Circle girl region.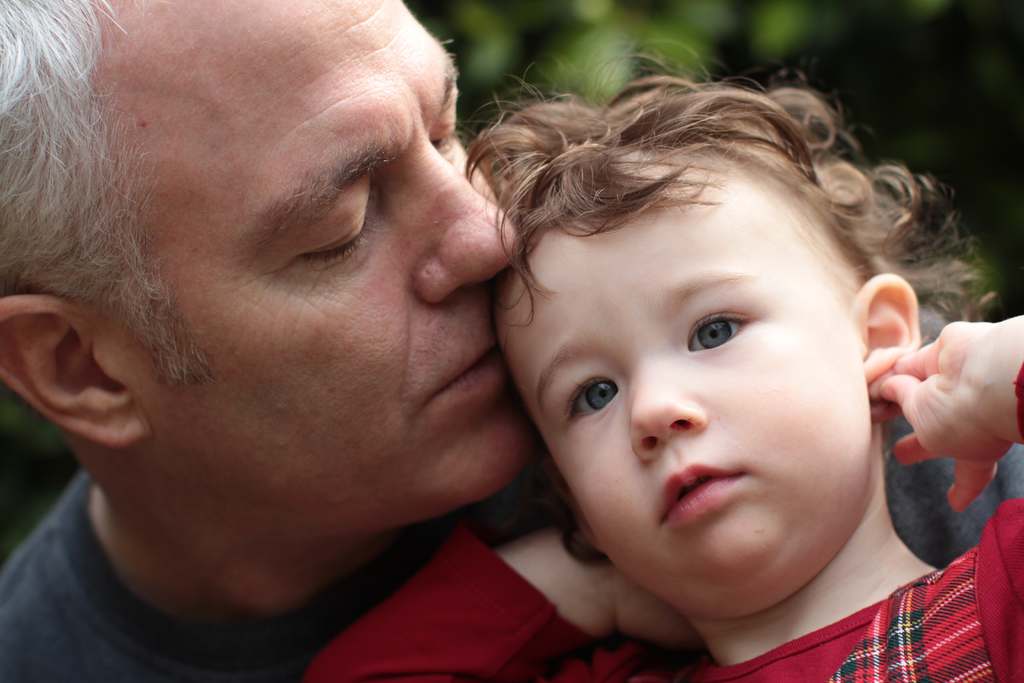
Region: (left=294, top=45, right=1023, bottom=682).
